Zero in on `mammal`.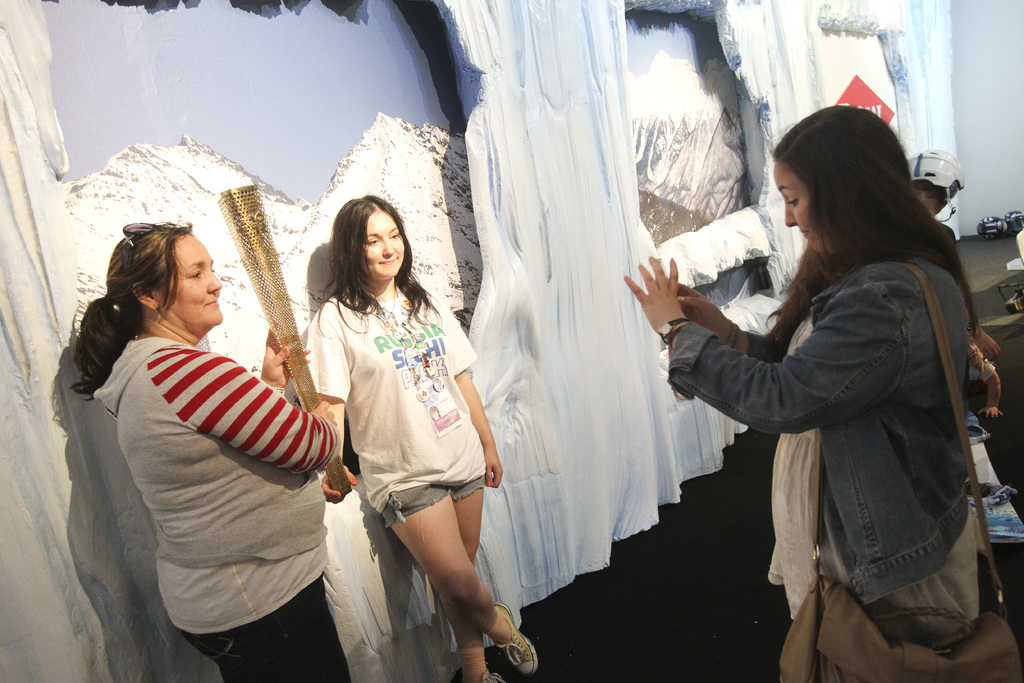
Zeroed in: {"x1": 285, "y1": 168, "x2": 506, "y2": 680}.
